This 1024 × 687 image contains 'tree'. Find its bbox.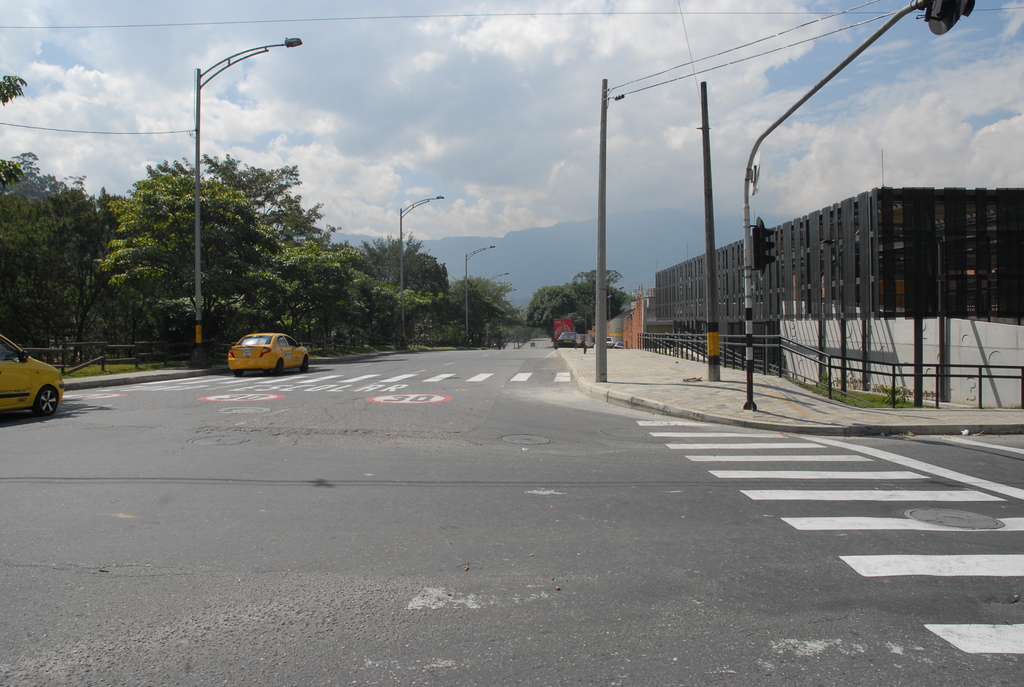
147/152/341/349.
